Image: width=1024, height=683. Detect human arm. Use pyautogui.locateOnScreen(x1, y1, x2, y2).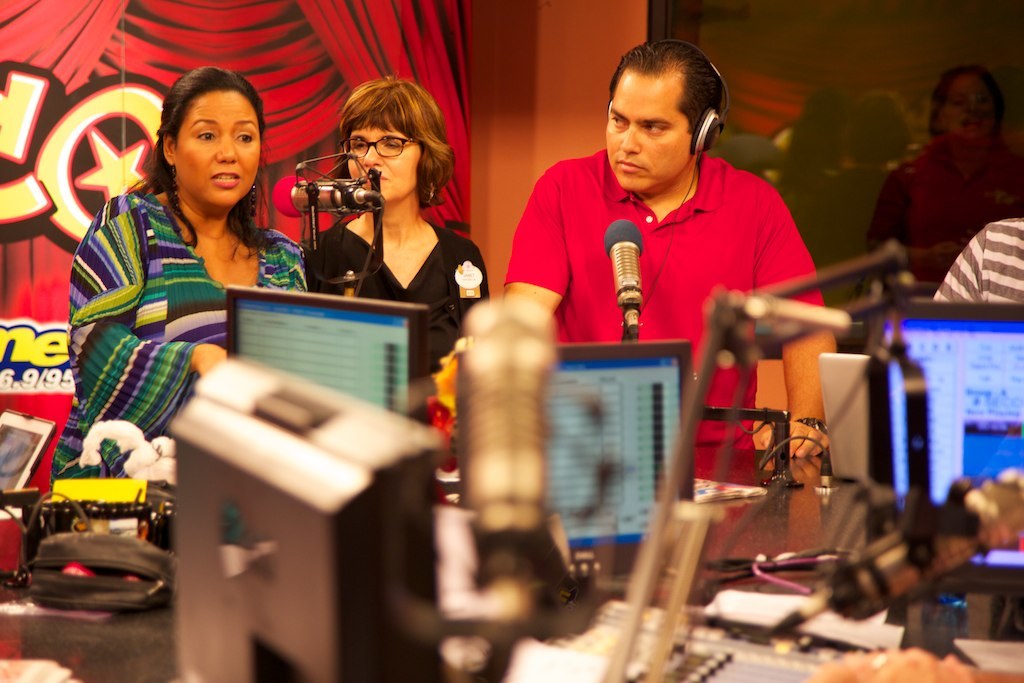
pyautogui.locateOnScreen(281, 244, 313, 310).
